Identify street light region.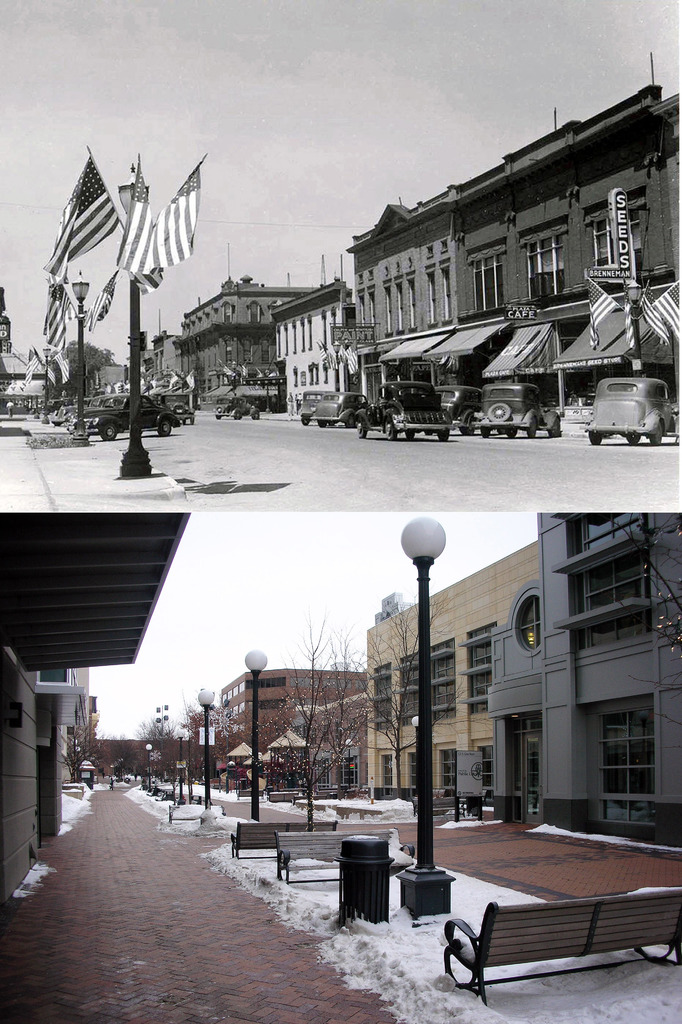
Region: 154,703,170,749.
